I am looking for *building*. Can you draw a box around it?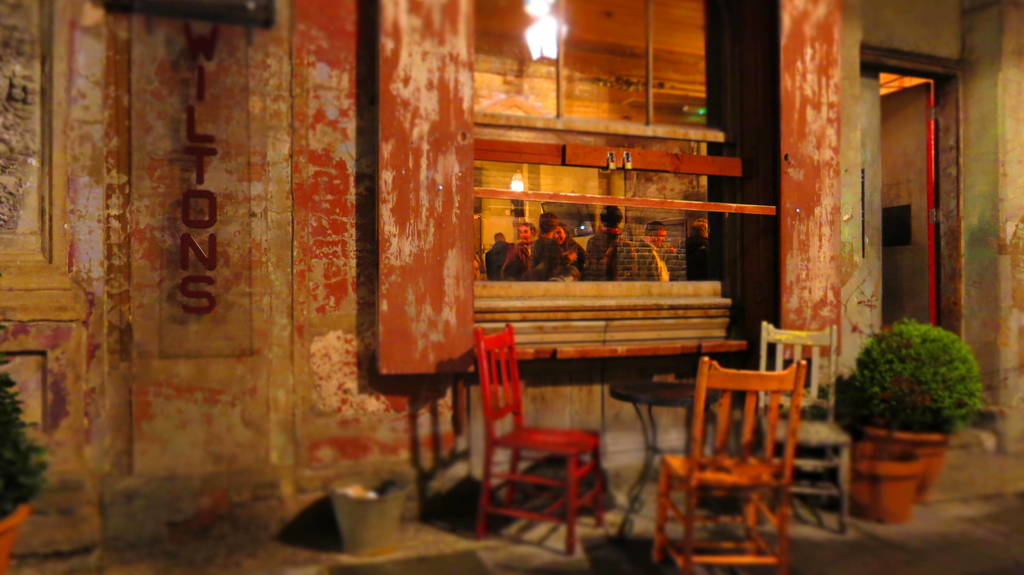
Sure, the bounding box is [x1=1, y1=0, x2=1023, y2=574].
